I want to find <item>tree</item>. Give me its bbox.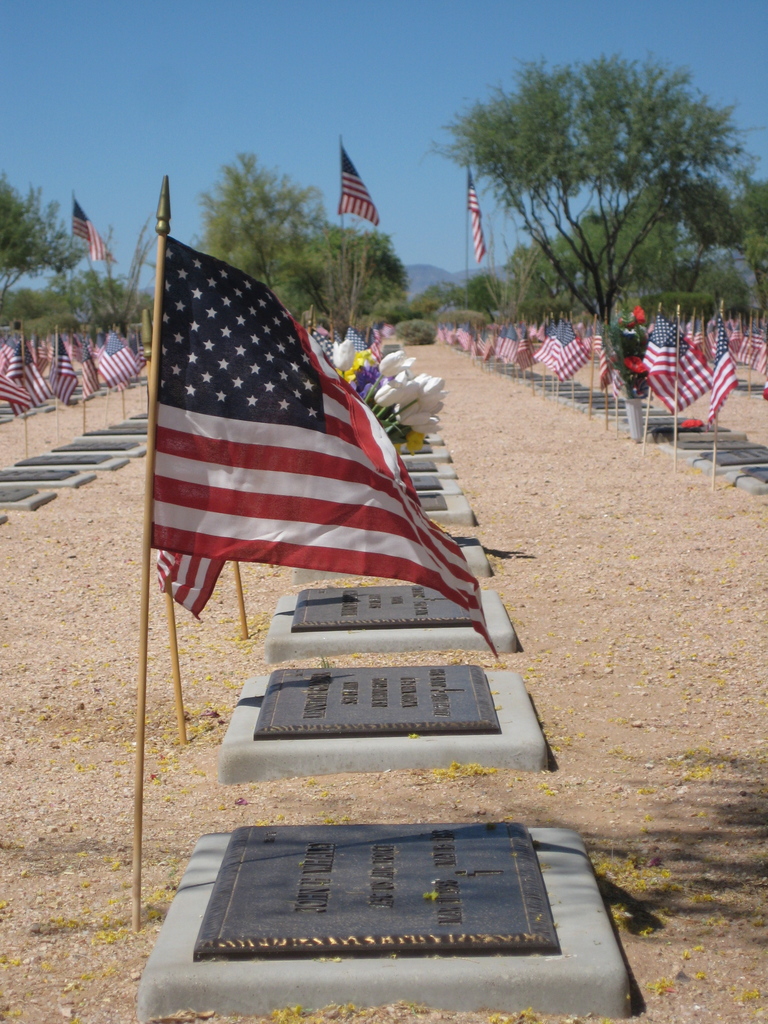
crop(0, 166, 85, 339).
